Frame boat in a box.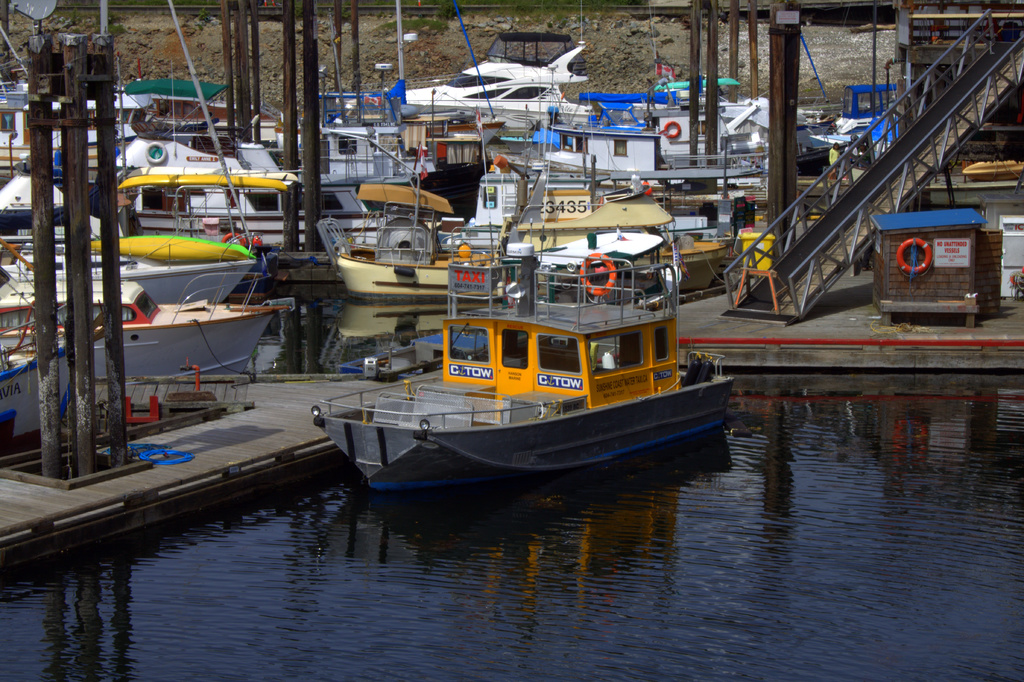
locate(101, 117, 285, 197).
